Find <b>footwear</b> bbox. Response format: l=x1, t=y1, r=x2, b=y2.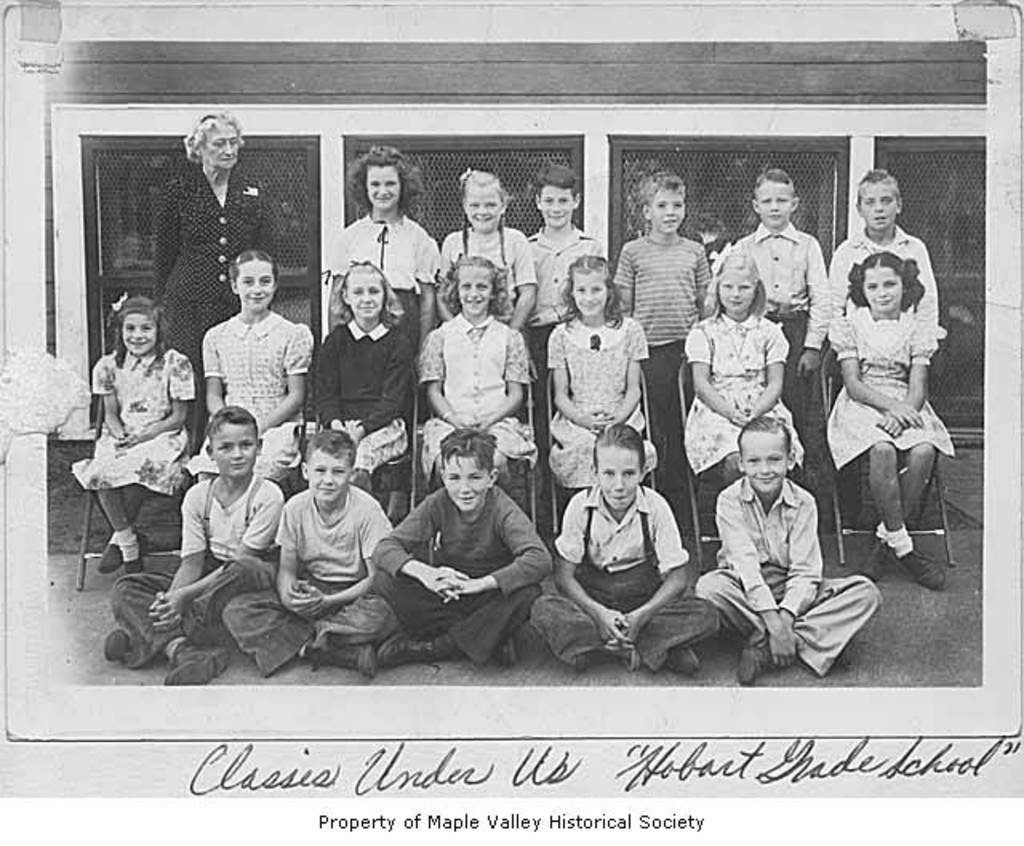
l=102, t=630, r=141, b=665.
